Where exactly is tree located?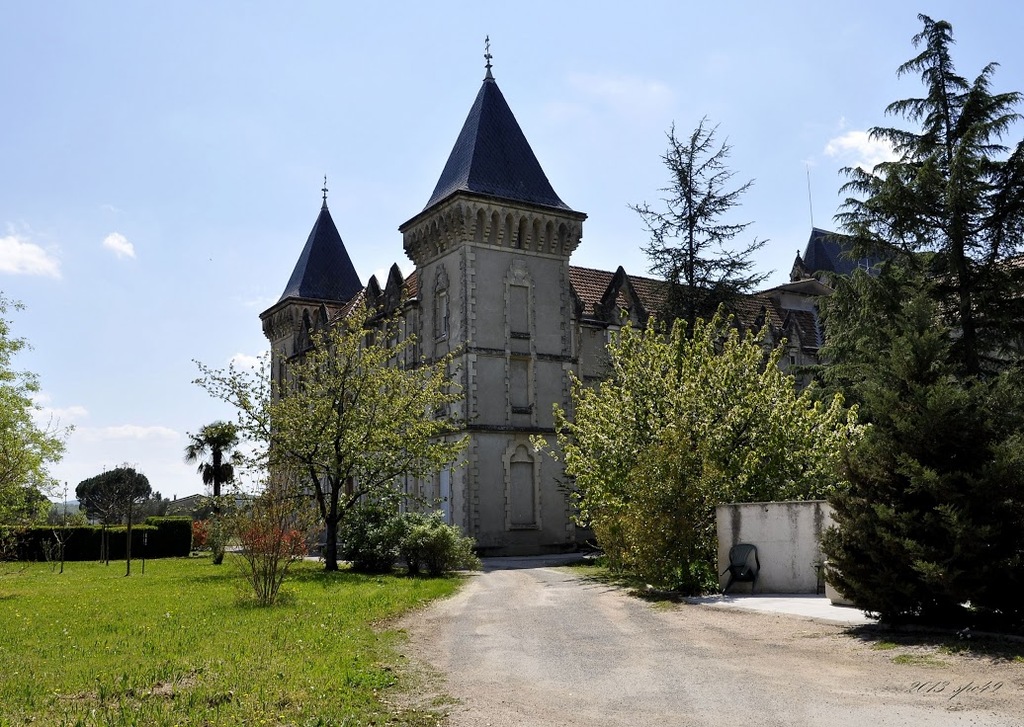
Its bounding box is pyautogui.locateOnScreen(627, 102, 781, 367).
